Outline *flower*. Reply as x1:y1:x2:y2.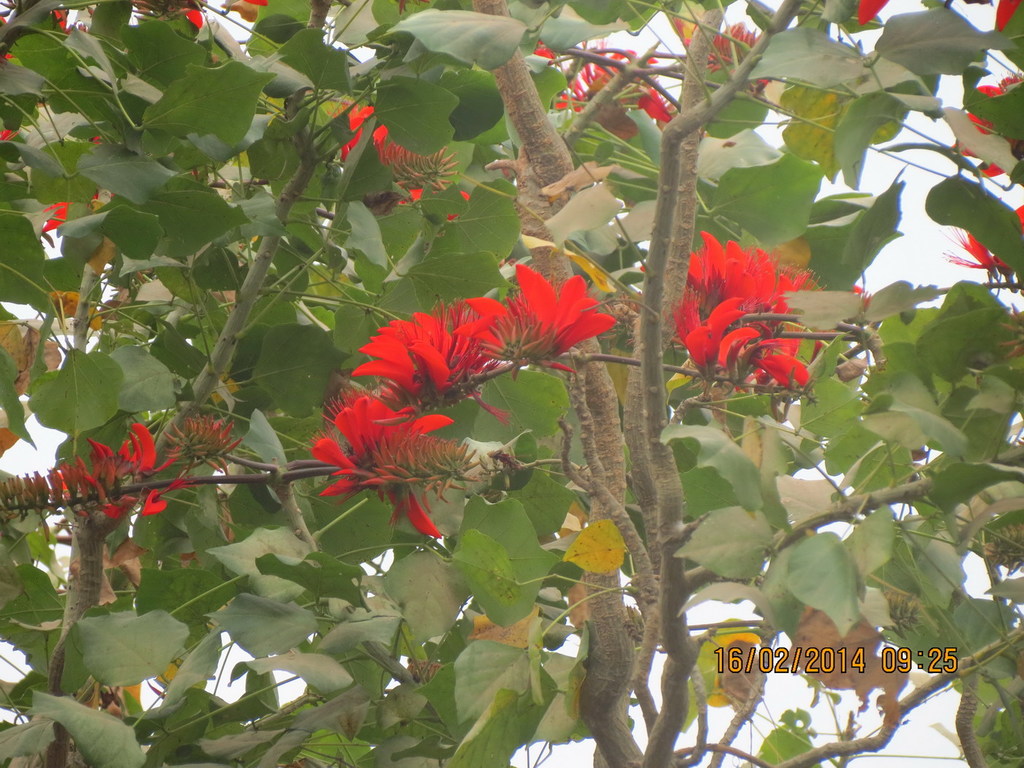
994:0:1023:33.
